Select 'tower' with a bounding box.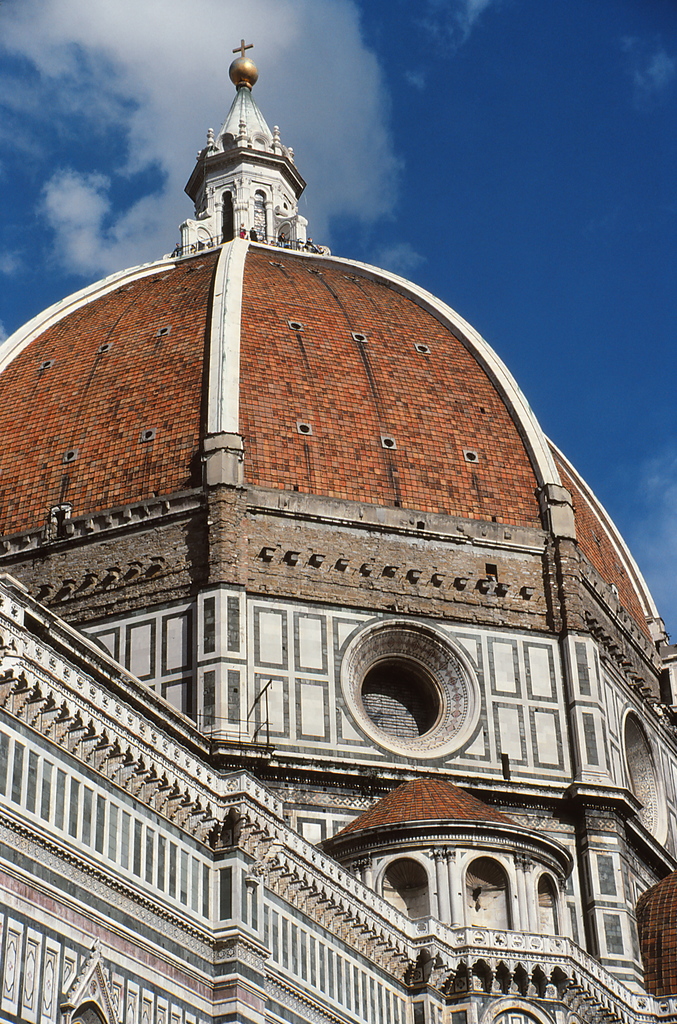
0:42:676:1023.
